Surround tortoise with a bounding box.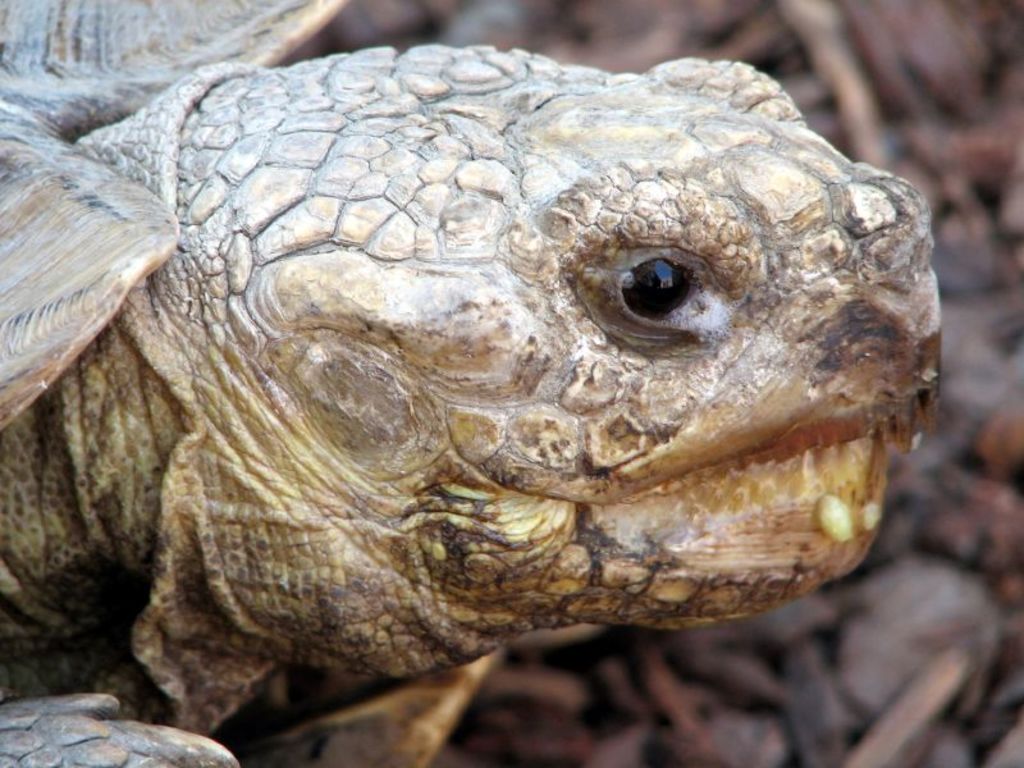
(left=0, top=0, right=941, bottom=767).
